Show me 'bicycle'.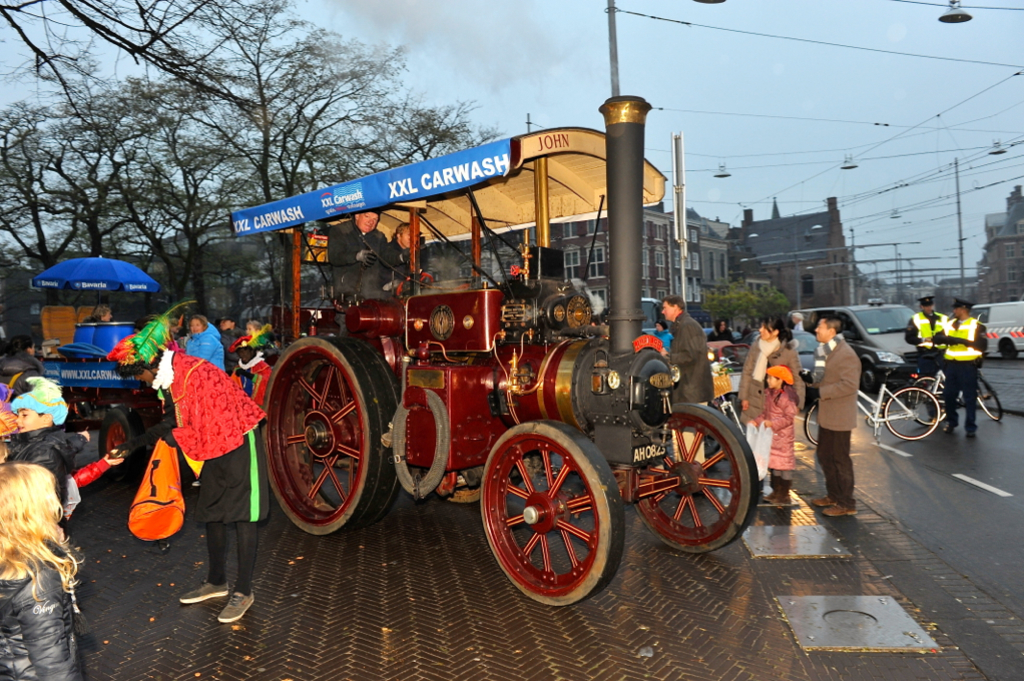
'bicycle' is here: bbox=(905, 349, 1006, 428).
